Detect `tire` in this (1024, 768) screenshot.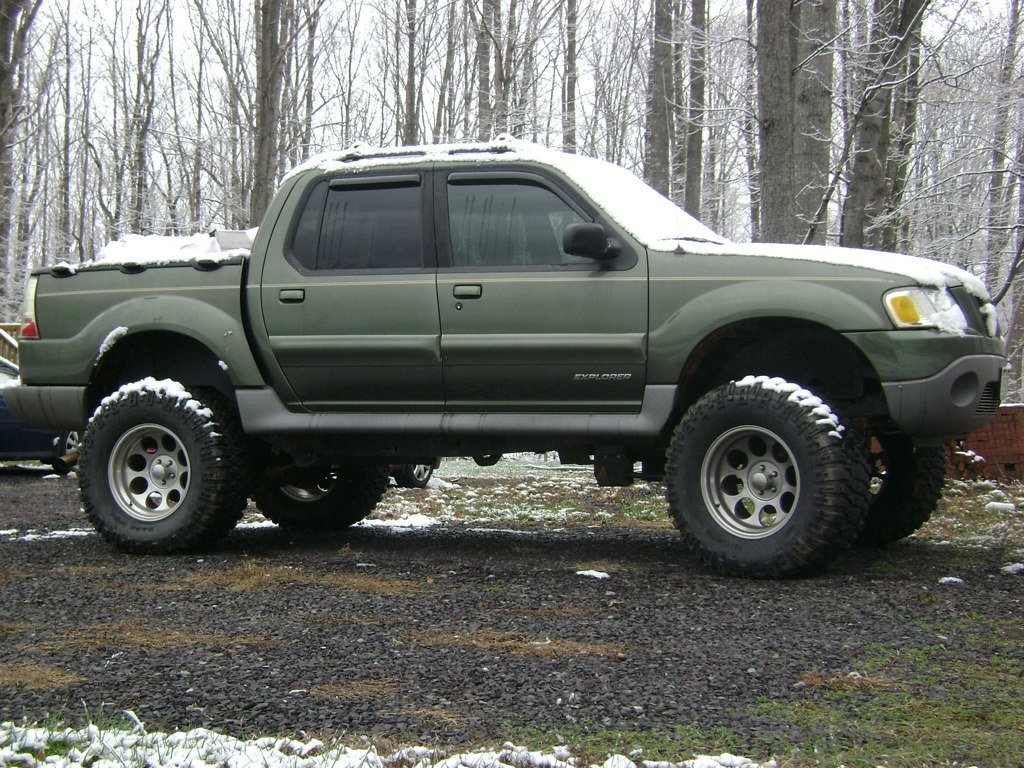
Detection: (60,429,80,470).
